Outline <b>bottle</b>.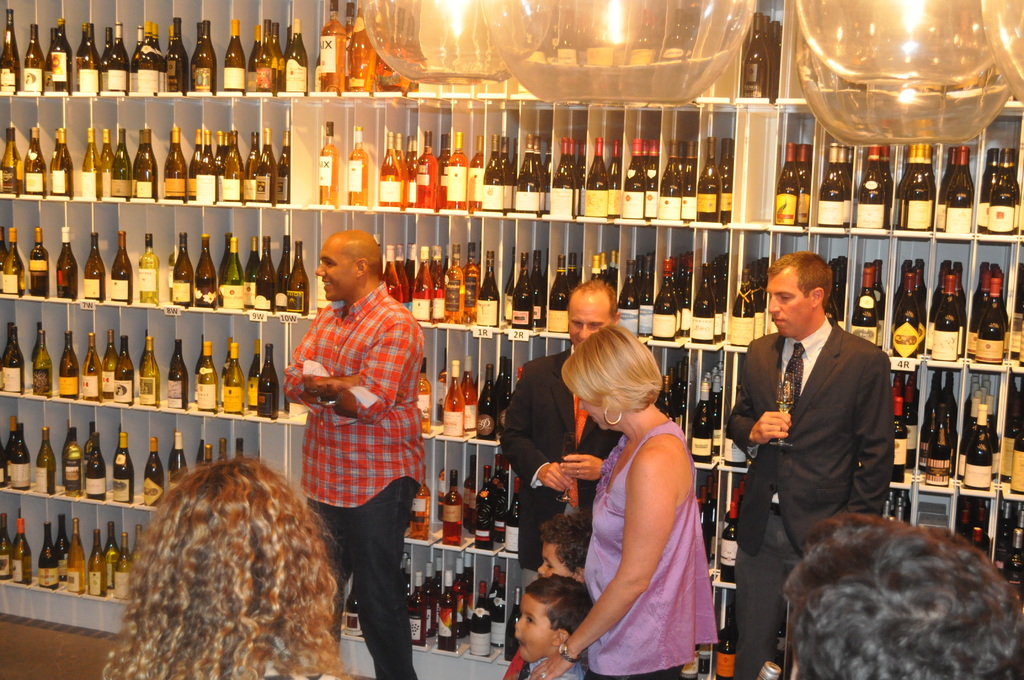
Outline: [134, 124, 158, 198].
